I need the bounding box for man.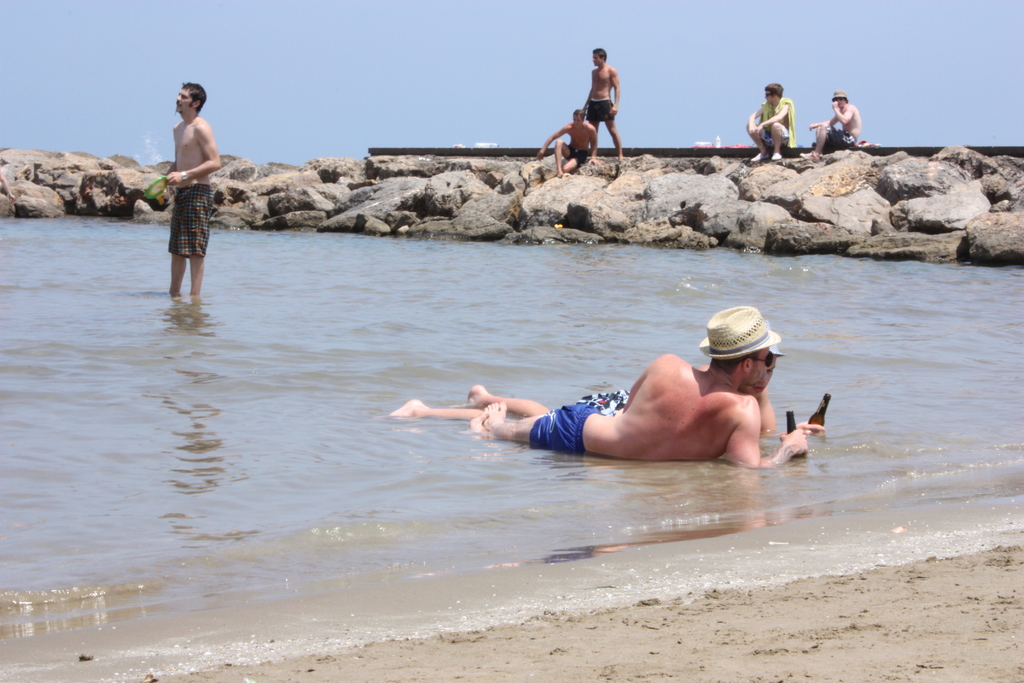
Here it is: x1=390 y1=336 x2=824 y2=431.
